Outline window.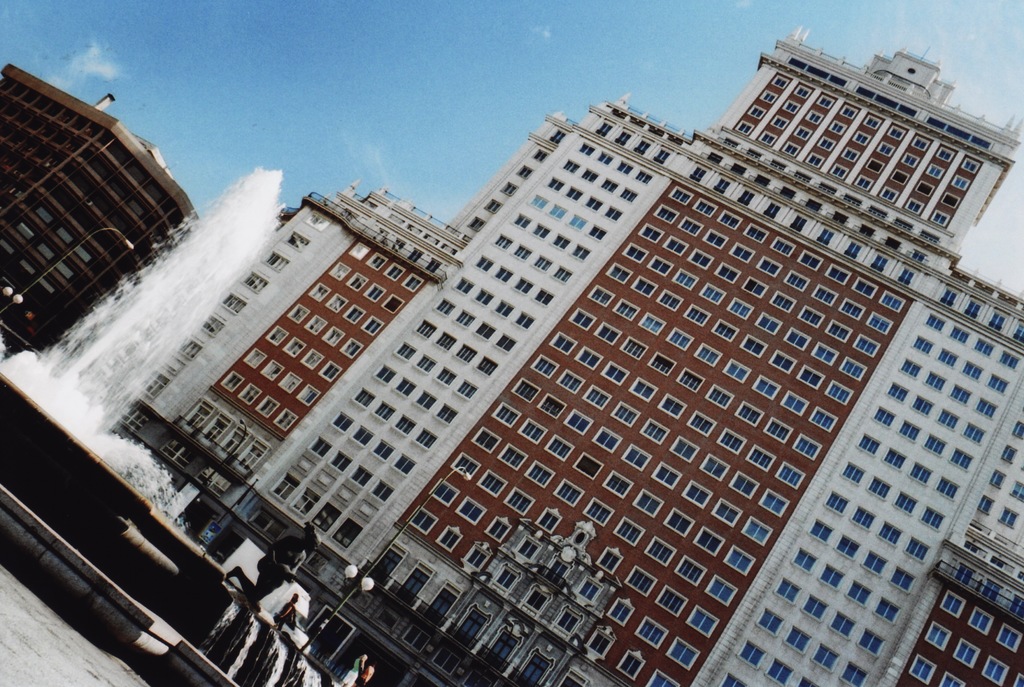
Outline: [x1=828, y1=323, x2=849, y2=337].
